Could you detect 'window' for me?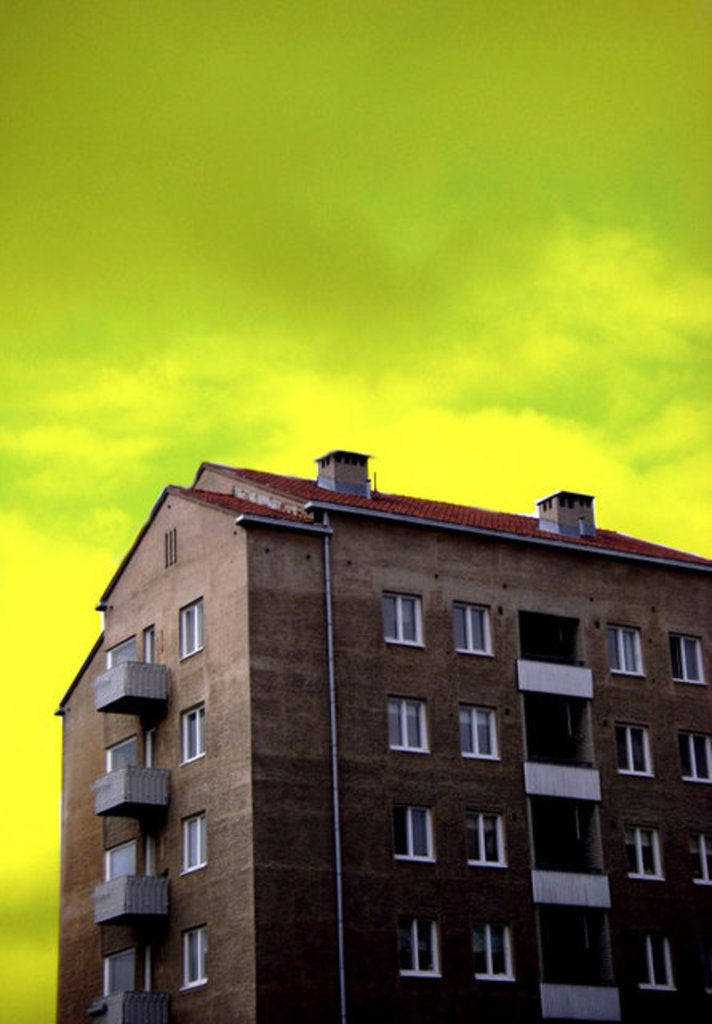
Detection result: locate(397, 907, 438, 973).
